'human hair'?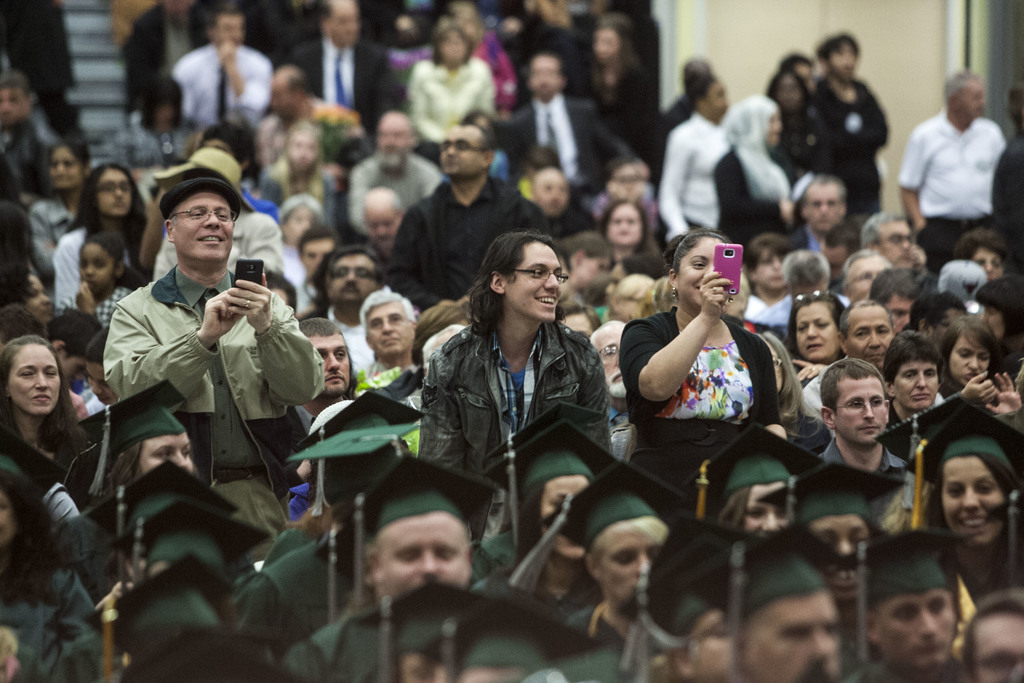
select_region(85, 329, 110, 367)
